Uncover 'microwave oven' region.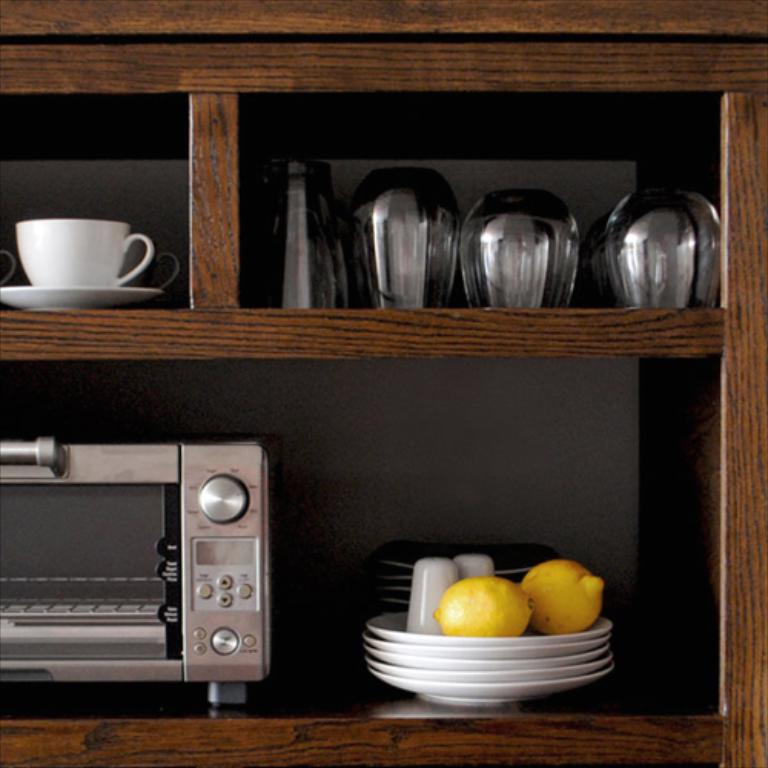
Uncovered: {"left": 0, "top": 438, "right": 272, "bottom": 702}.
